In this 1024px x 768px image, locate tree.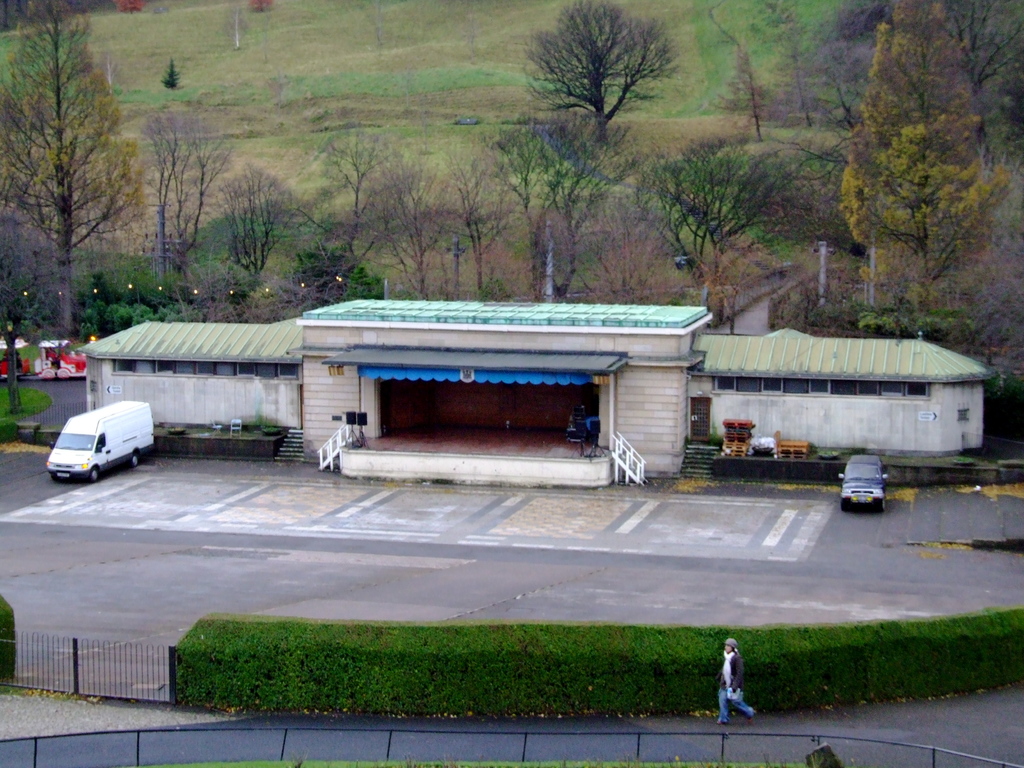
Bounding box: <box>525,6,673,143</box>.
